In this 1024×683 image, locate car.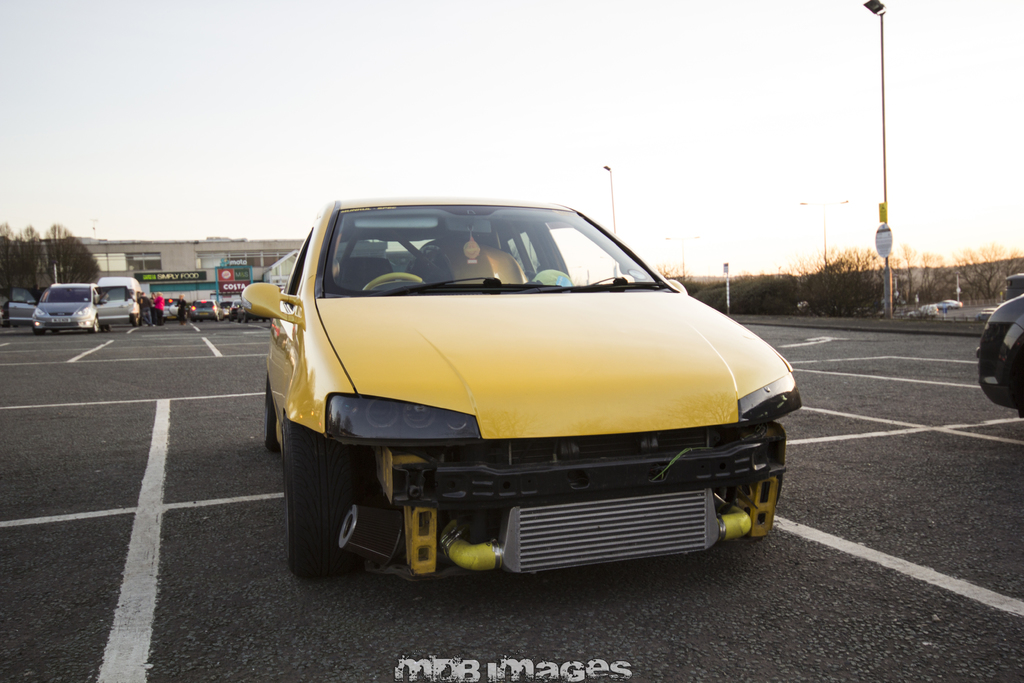
Bounding box: (x1=236, y1=194, x2=804, y2=572).
